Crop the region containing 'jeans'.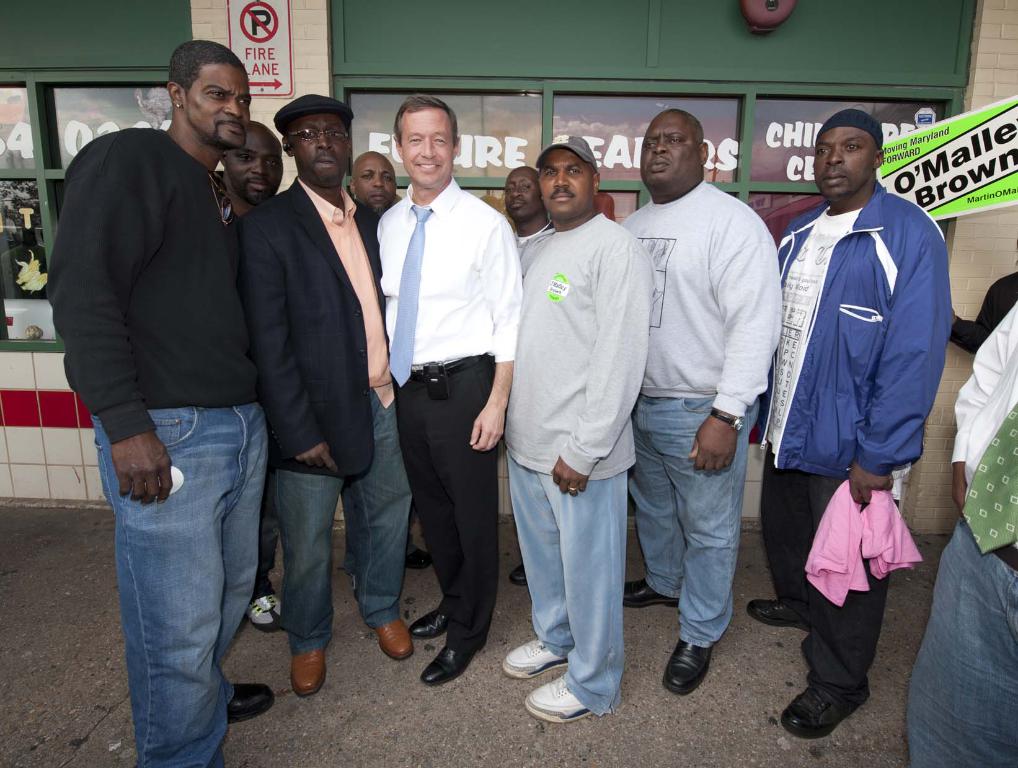
Crop region: pyautogui.locateOnScreen(274, 386, 411, 651).
